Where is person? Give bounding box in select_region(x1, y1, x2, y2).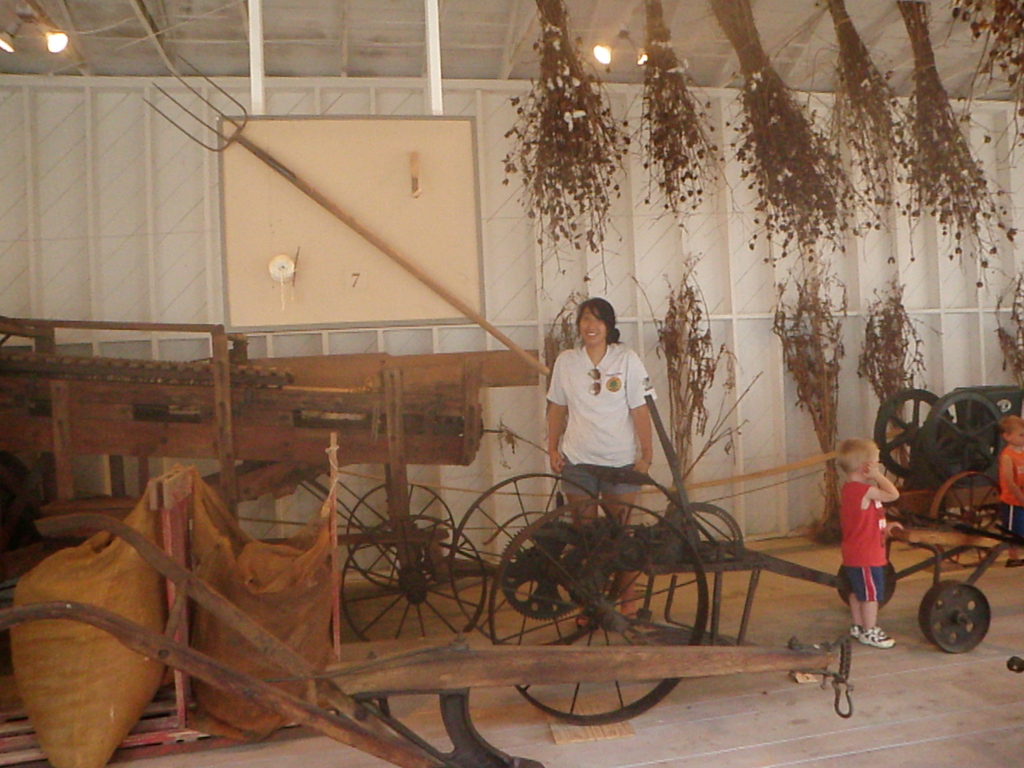
select_region(546, 299, 655, 624).
